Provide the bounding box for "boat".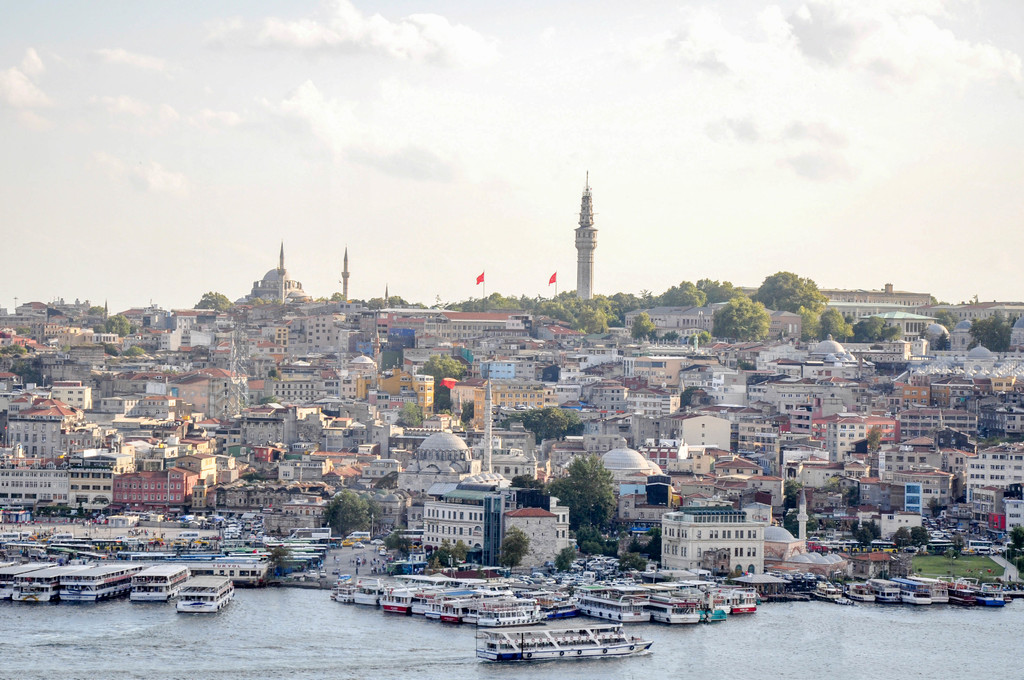
left=113, top=561, right=191, bottom=607.
